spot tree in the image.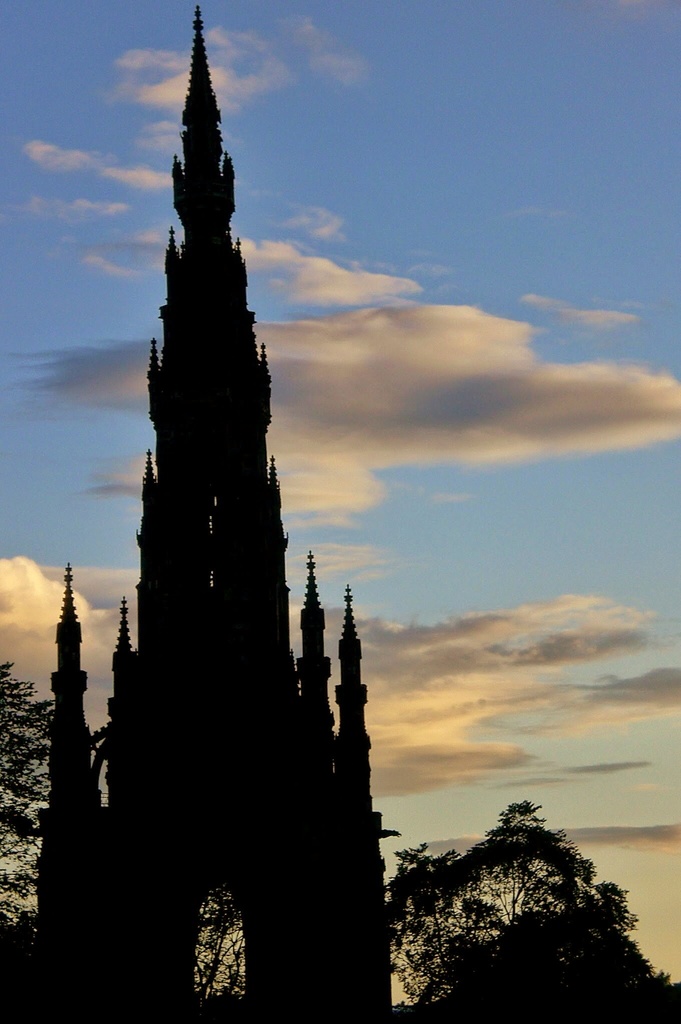
tree found at [0, 639, 62, 998].
